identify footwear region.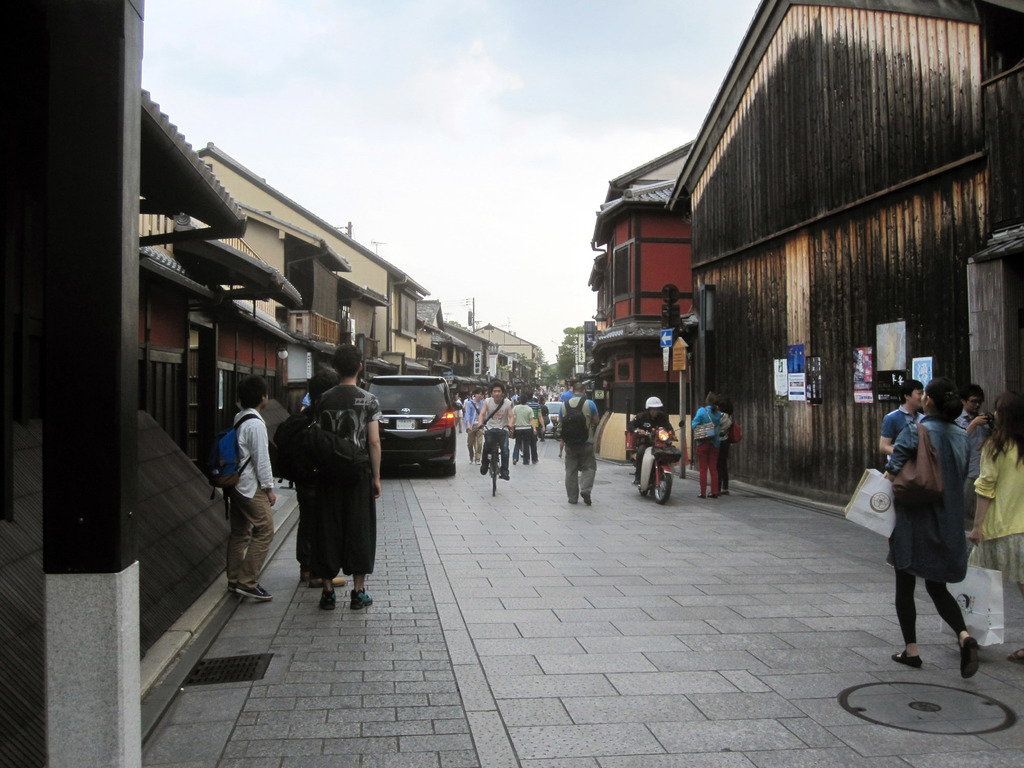
Region: locate(480, 460, 490, 478).
